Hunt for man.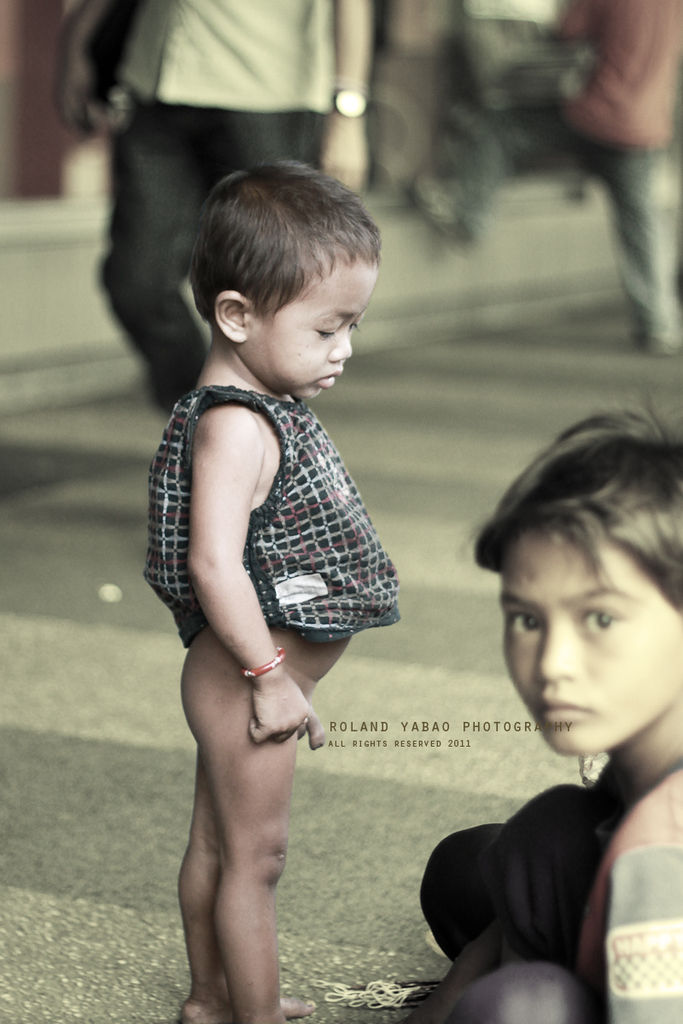
Hunted down at bbox(57, 0, 376, 417).
